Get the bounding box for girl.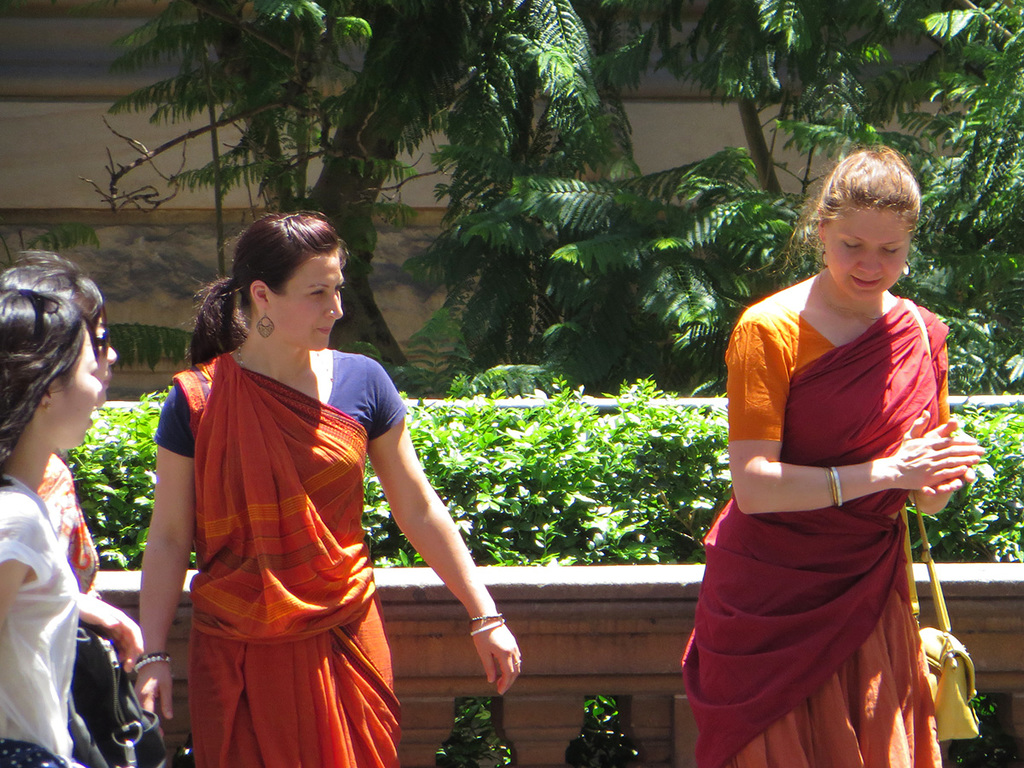
BBox(0, 251, 146, 682).
